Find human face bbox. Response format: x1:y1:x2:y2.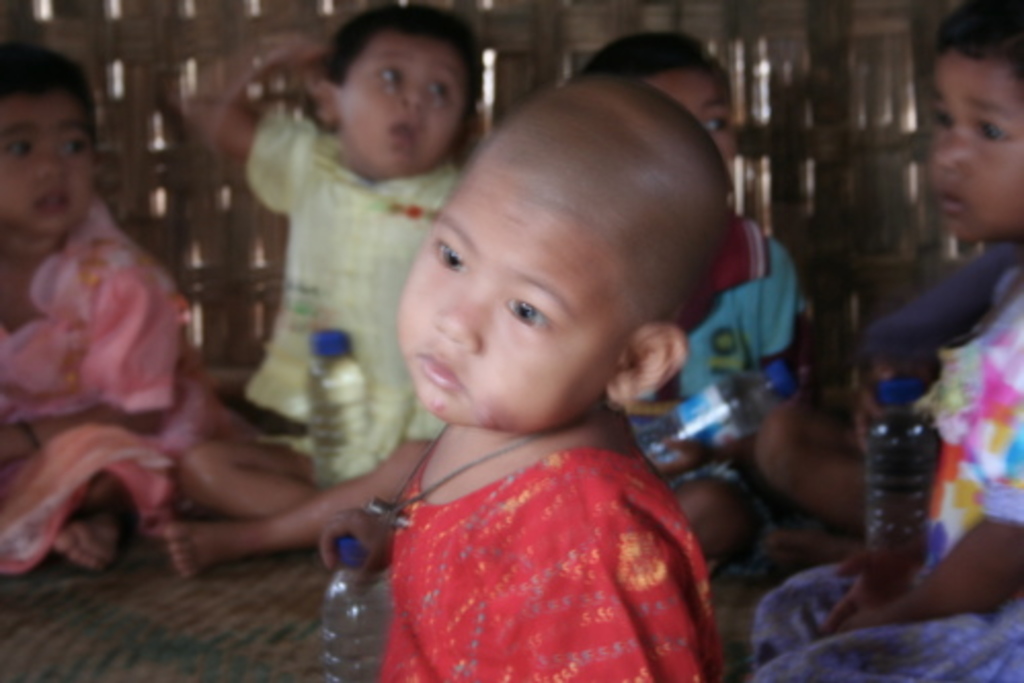
932:45:1022:238.
